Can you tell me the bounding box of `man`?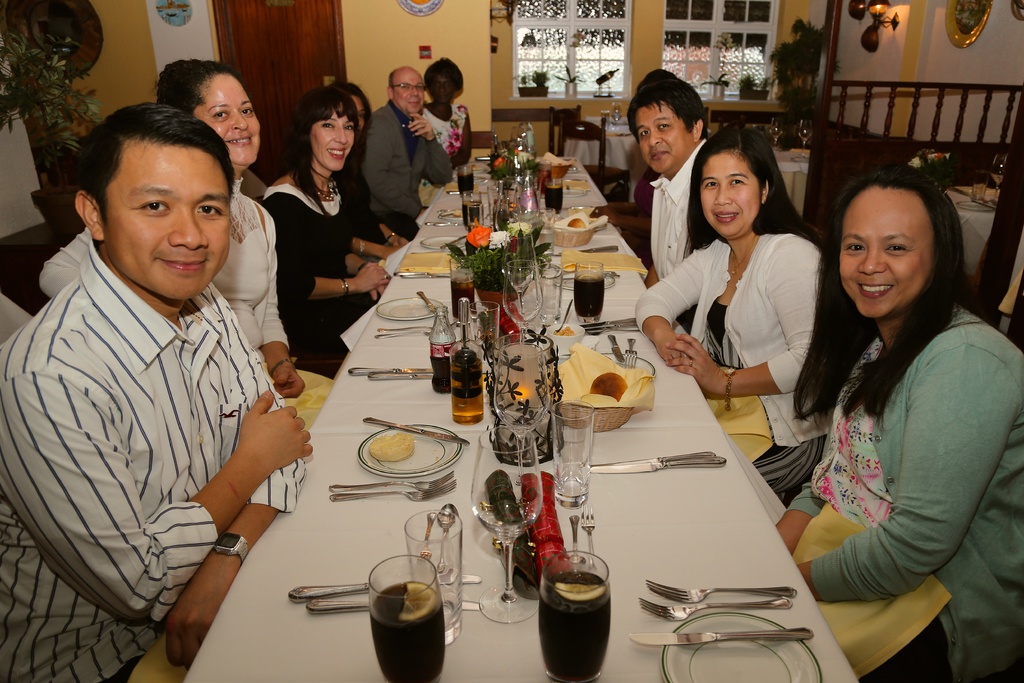
region(621, 81, 710, 288).
